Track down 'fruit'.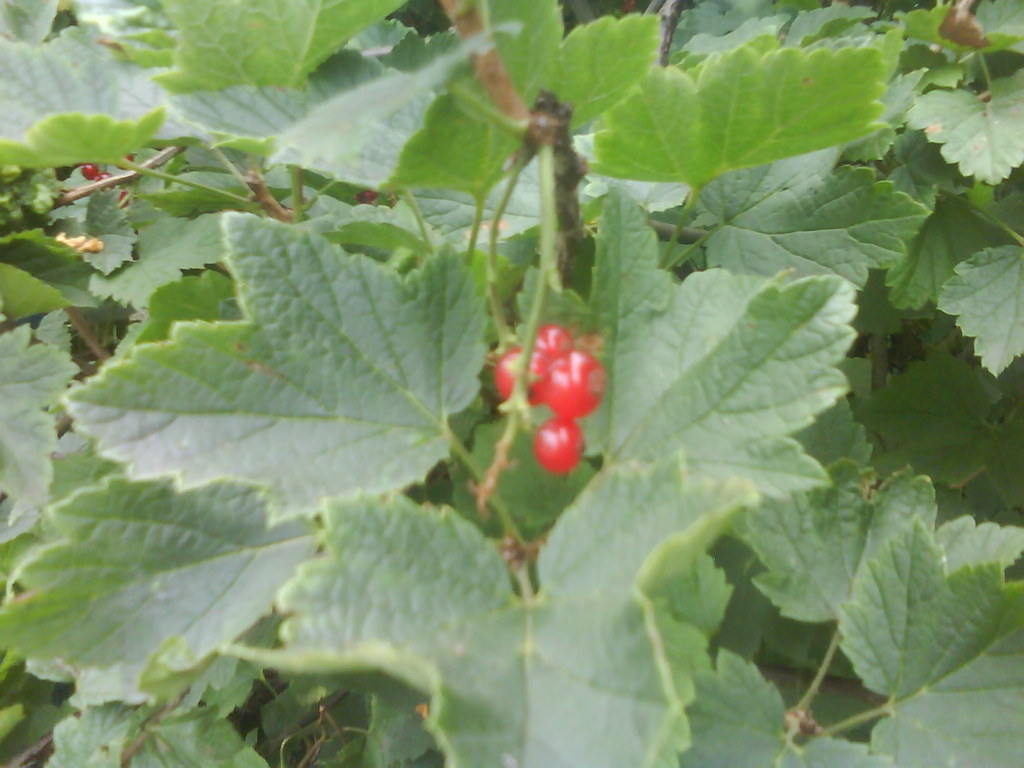
Tracked to crop(534, 419, 588, 474).
